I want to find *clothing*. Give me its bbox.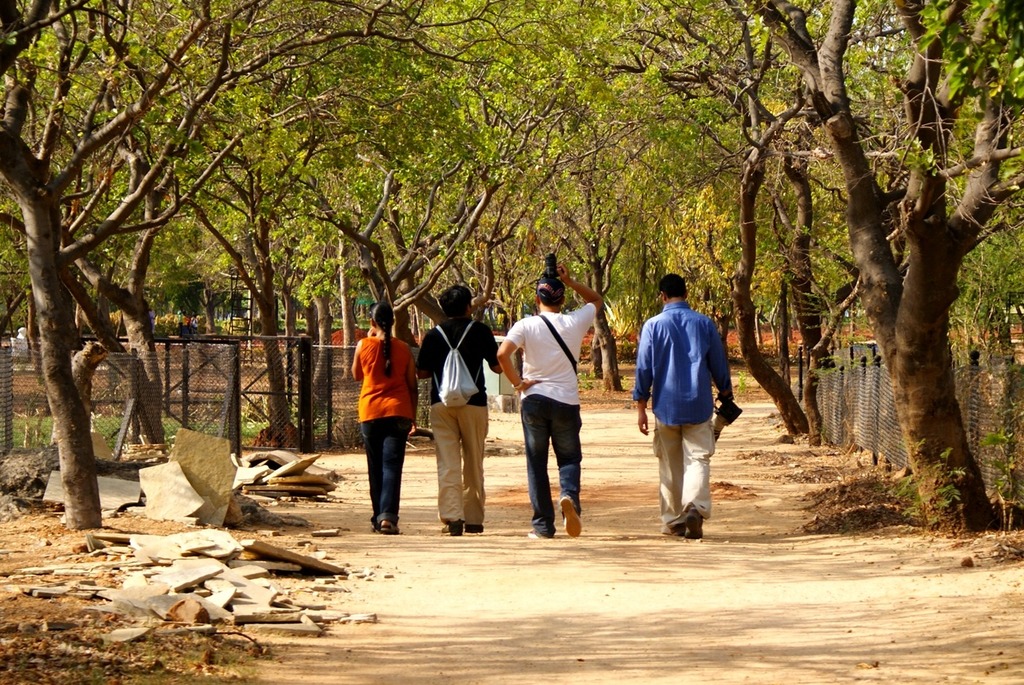
rect(509, 312, 601, 537).
